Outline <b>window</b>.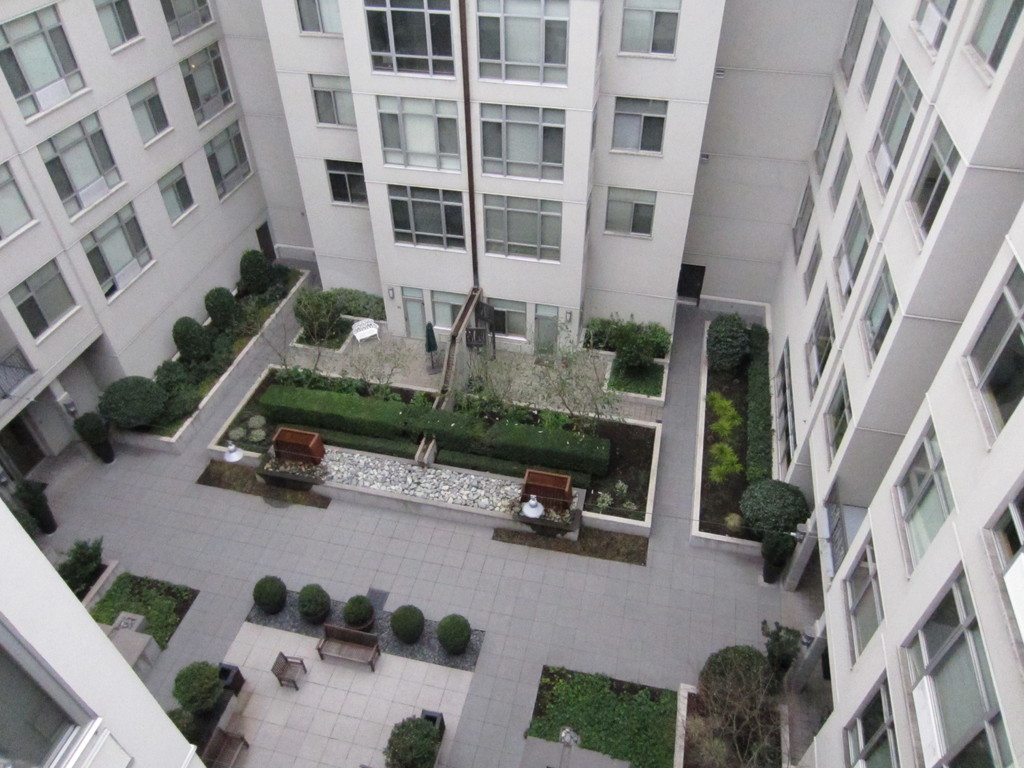
Outline: select_region(797, 280, 840, 408).
